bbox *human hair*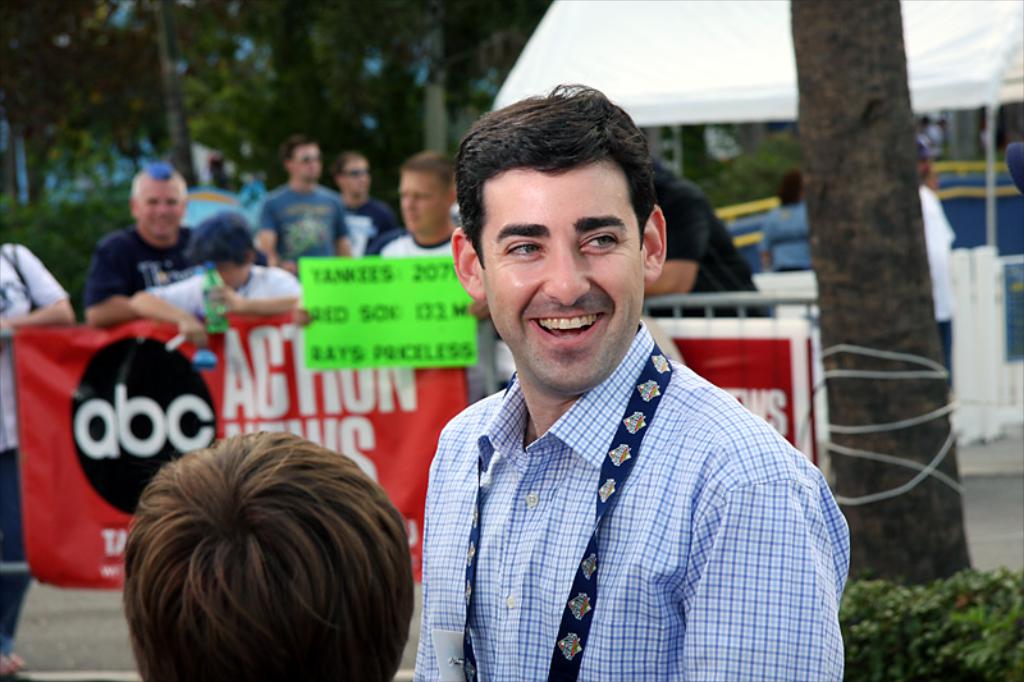
box=[457, 81, 659, 275]
